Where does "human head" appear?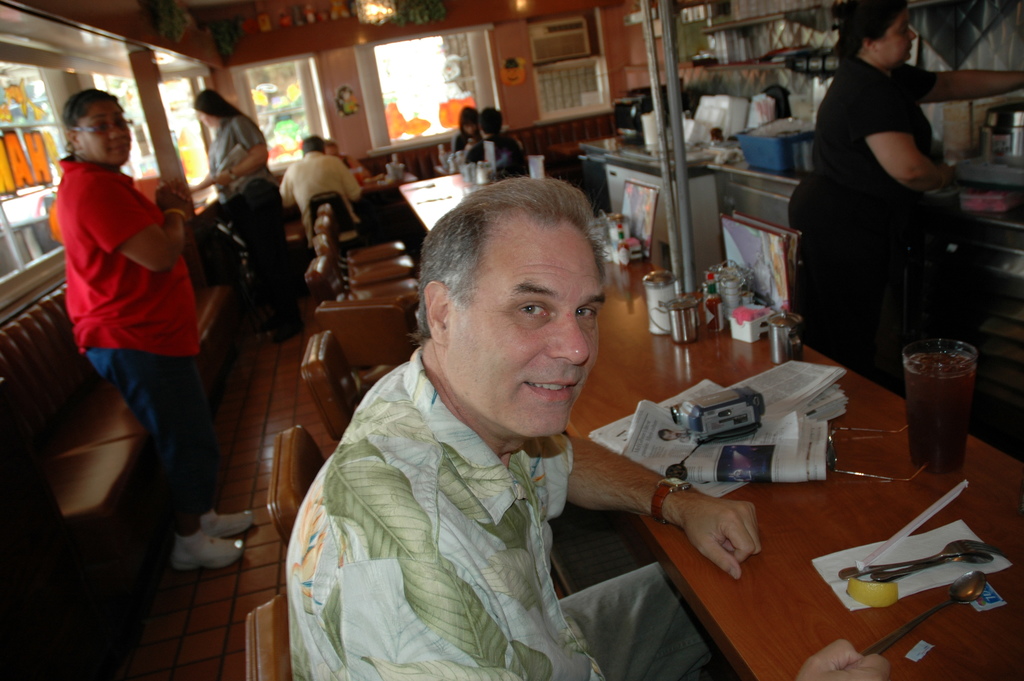
Appears at {"x1": 184, "y1": 85, "x2": 236, "y2": 131}.
